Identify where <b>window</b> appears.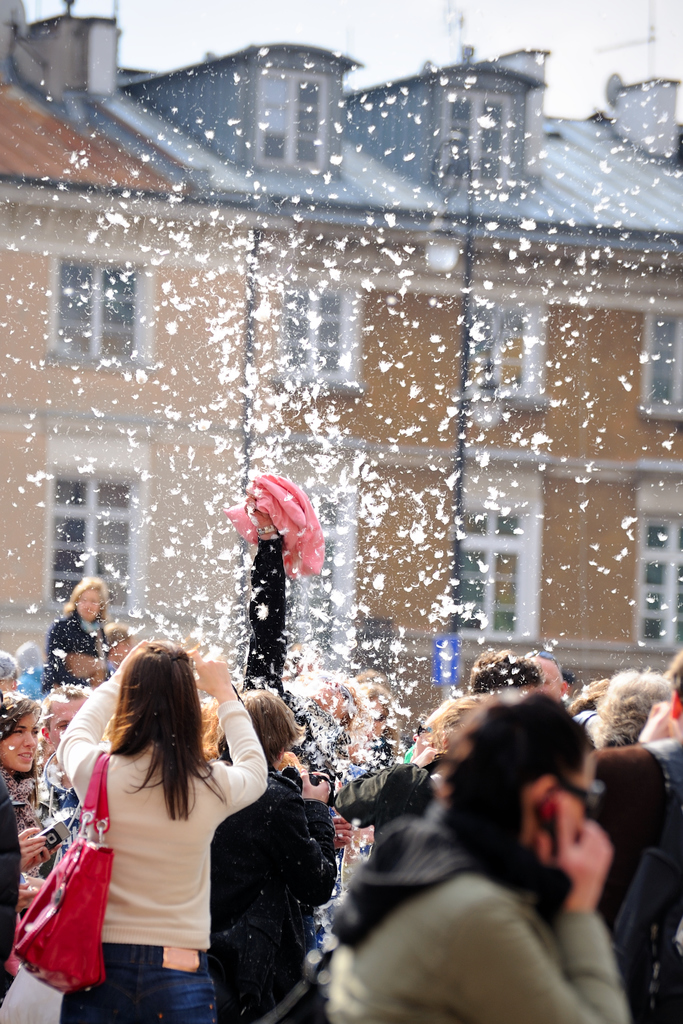
Appears at x1=43, y1=259, x2=152, y2=368.
